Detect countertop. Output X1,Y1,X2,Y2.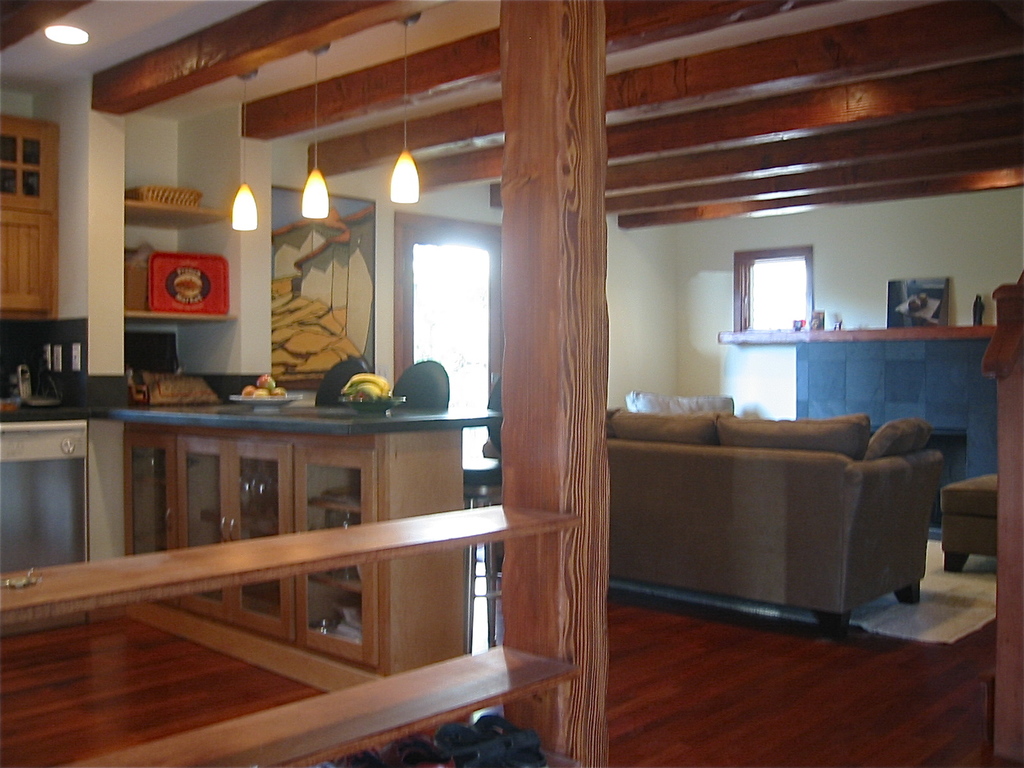
0,380,509,458.
